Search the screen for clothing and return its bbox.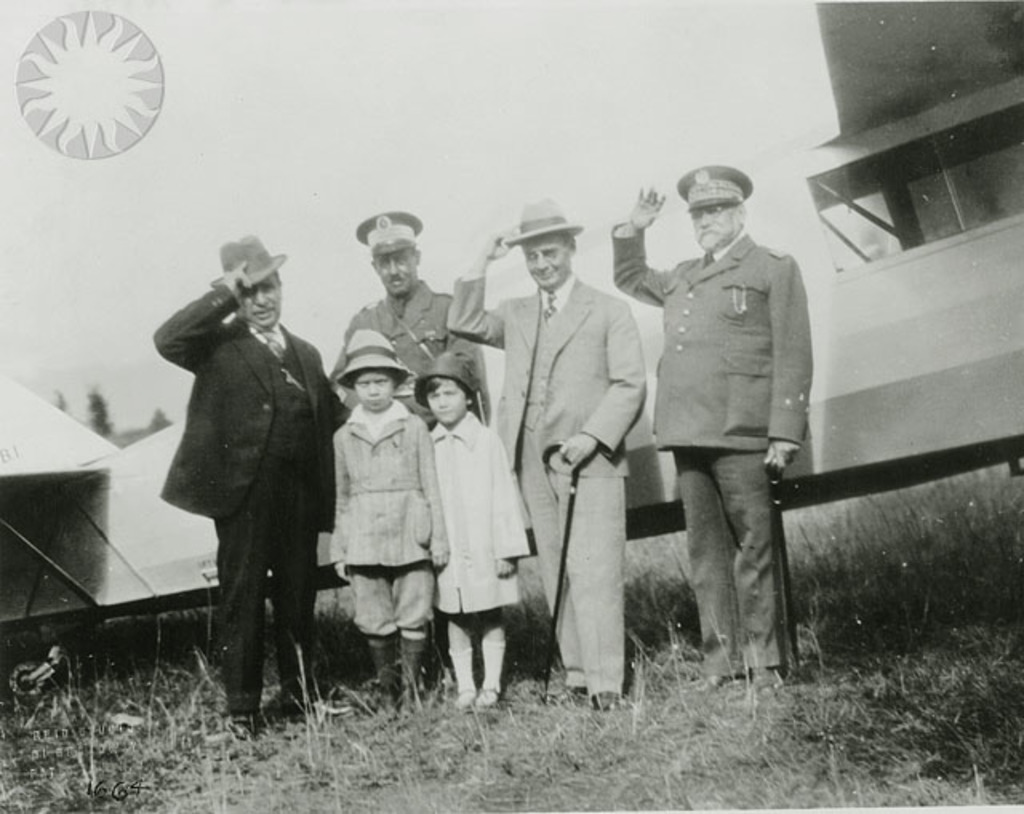
Found: <box>334,278,494,435</box>.
